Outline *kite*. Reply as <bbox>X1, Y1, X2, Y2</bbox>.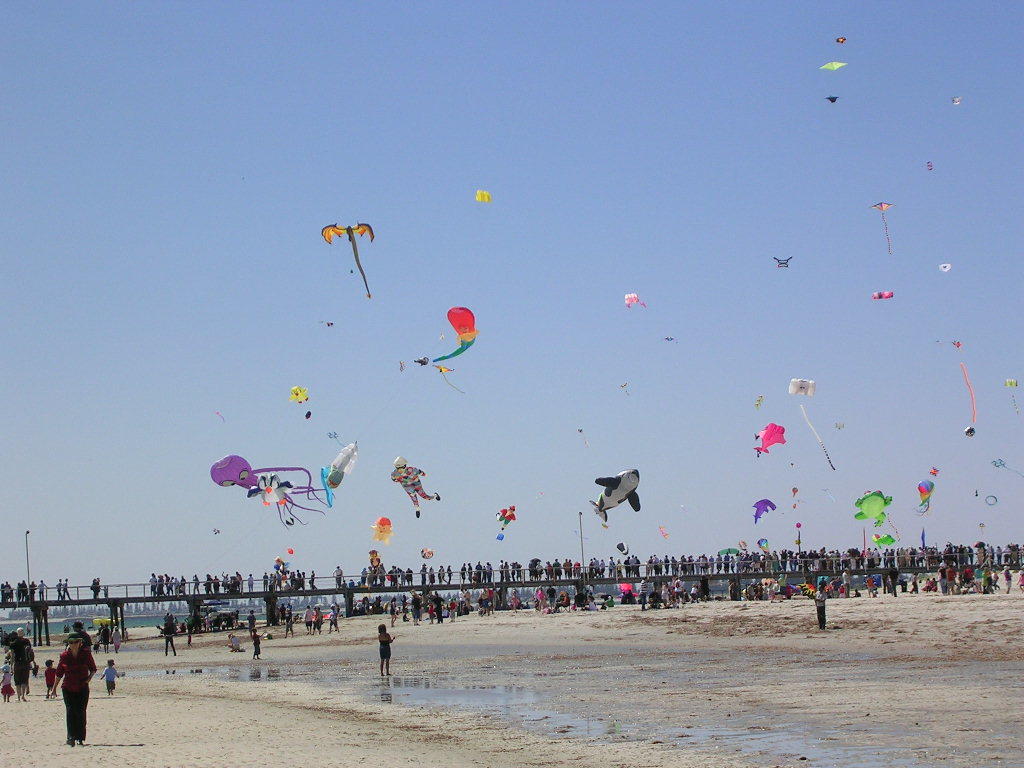
<bbox>999, 373, 1021, 416</bbox>.
